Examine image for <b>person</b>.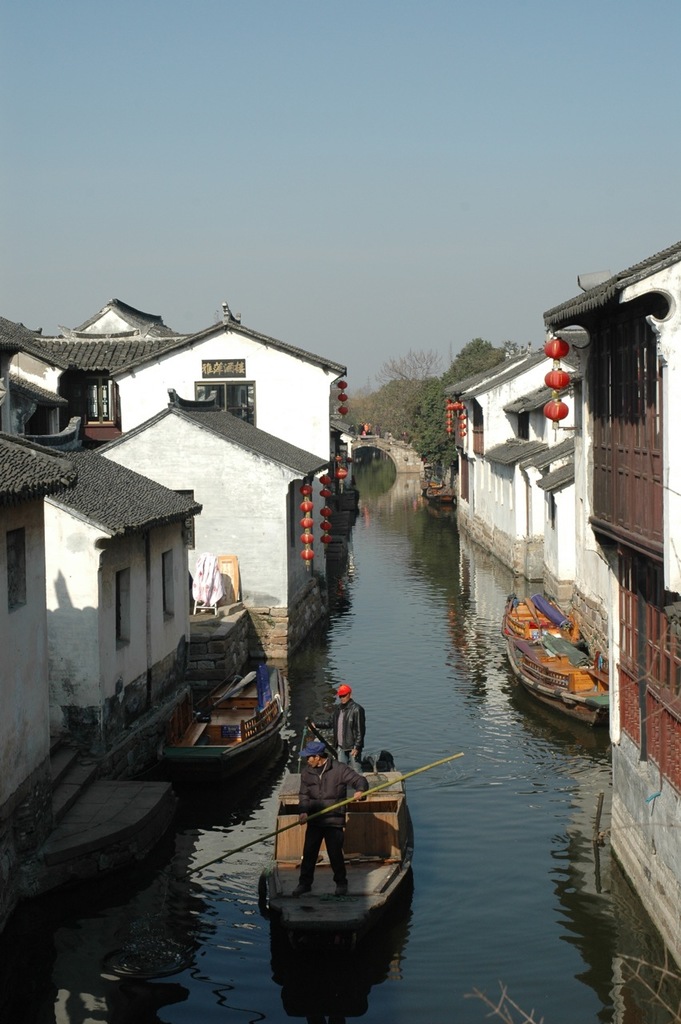
Examination result: [326, 688, 384, 810].
